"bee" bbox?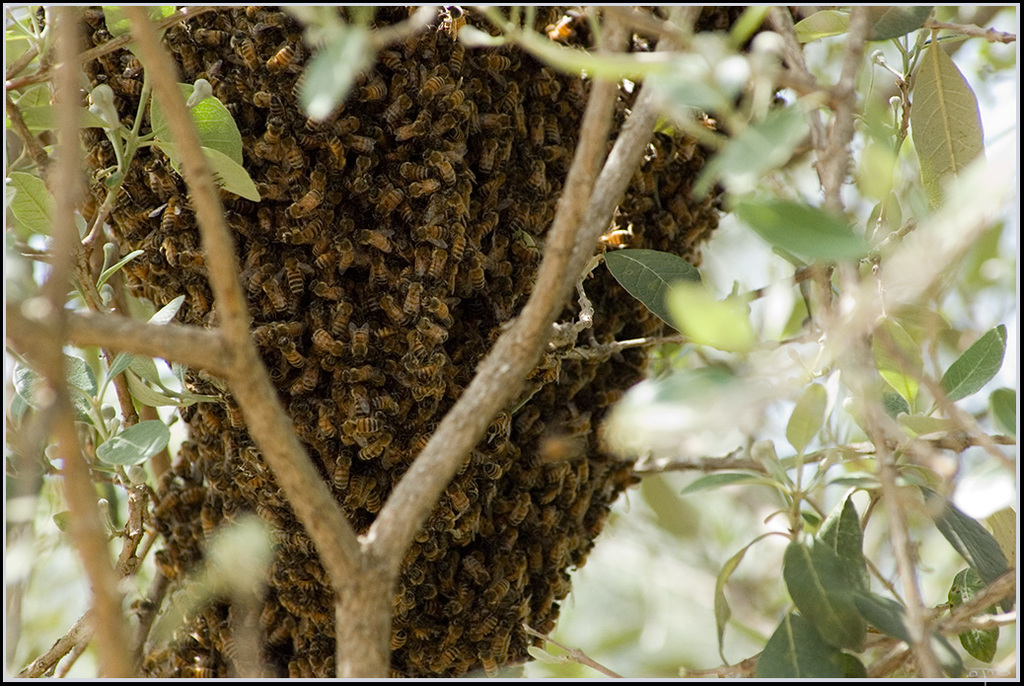
rect(271, 42, 304, 76)
